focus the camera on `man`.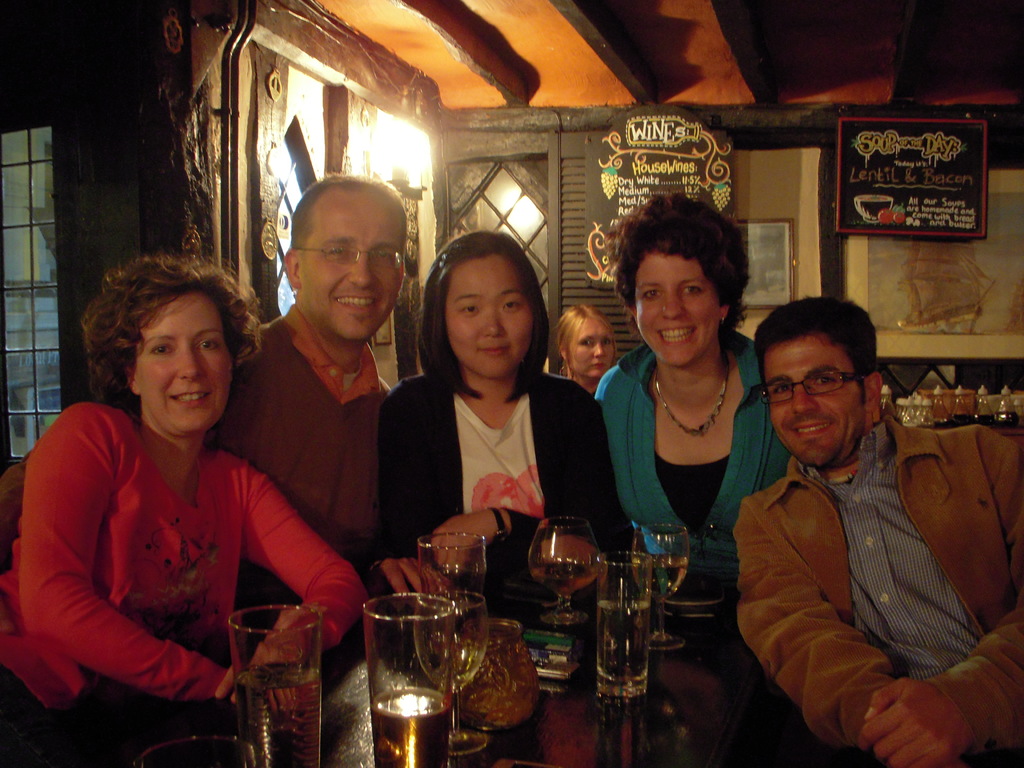
Focus region: 710, 292, 1023, 765.
